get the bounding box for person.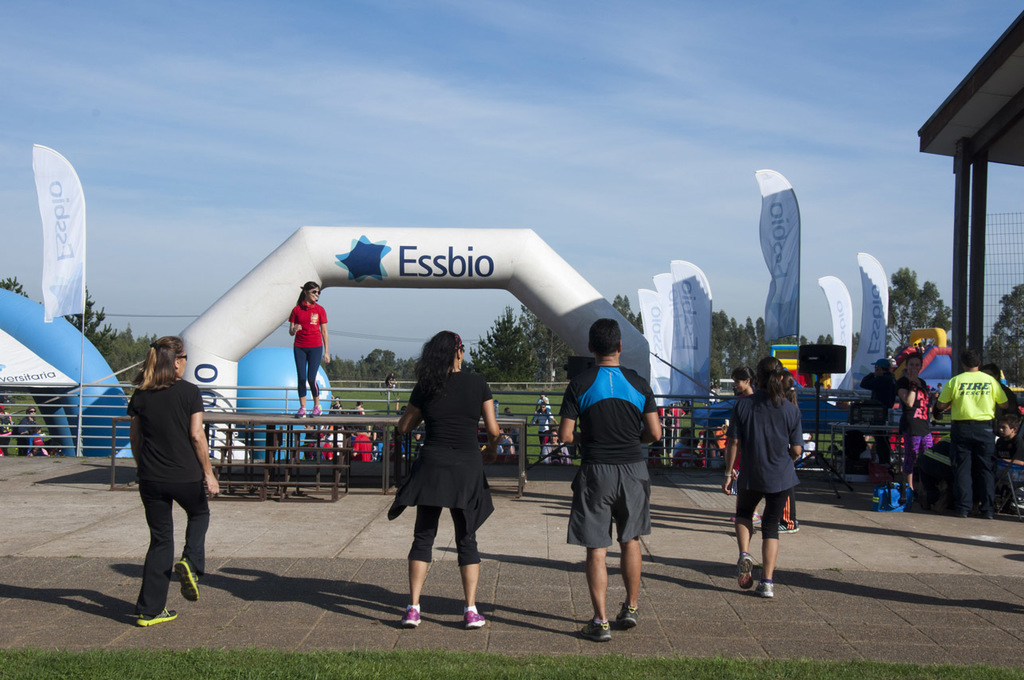
<bbox>883, 352, 941, 498</bbox>.
